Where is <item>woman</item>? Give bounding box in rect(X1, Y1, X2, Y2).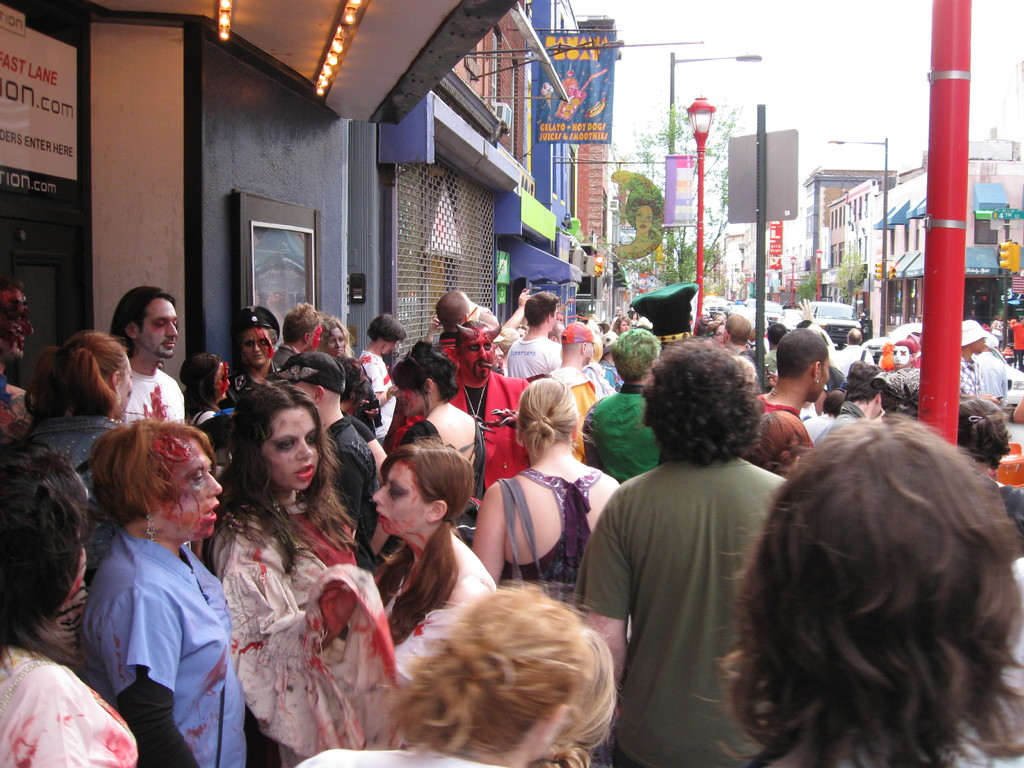
rect(607, 169, 669, 266).
